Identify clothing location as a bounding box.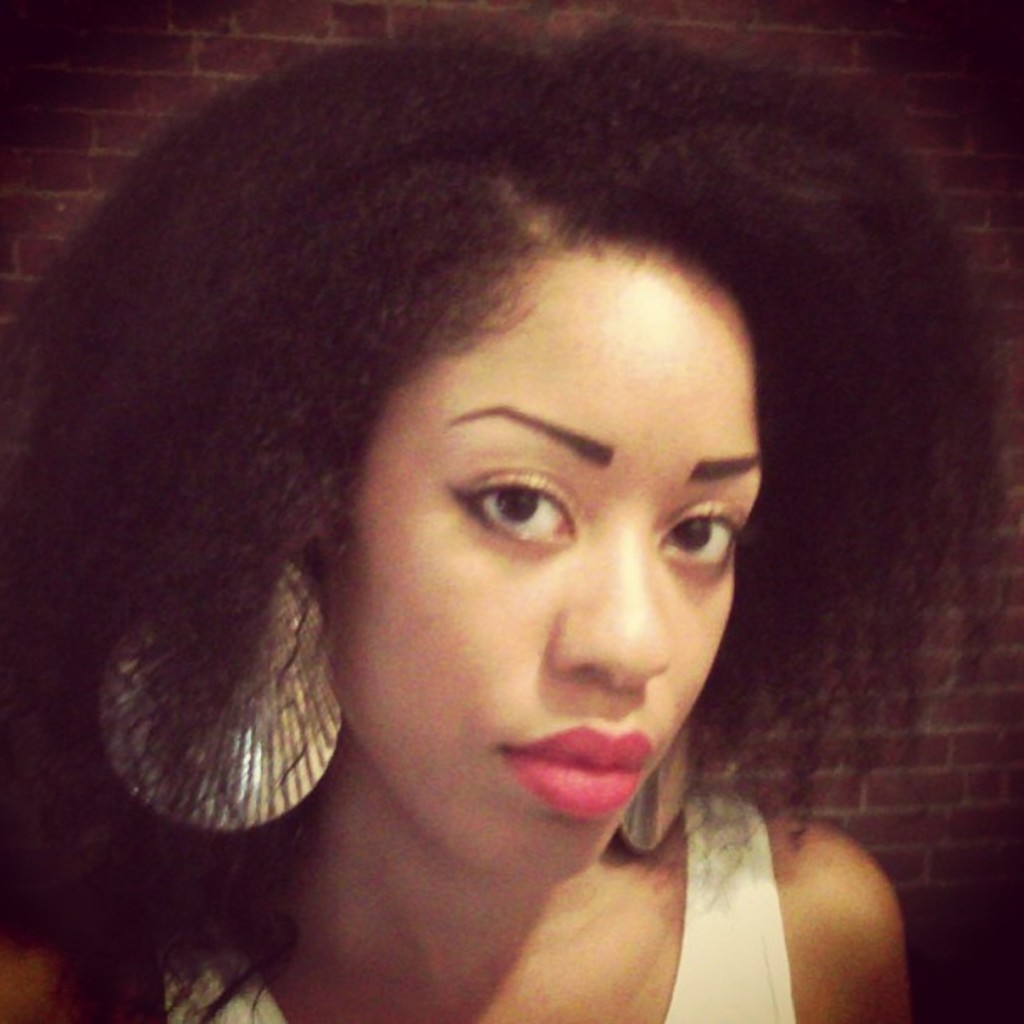
crop(166, 795, 803, 1022).
